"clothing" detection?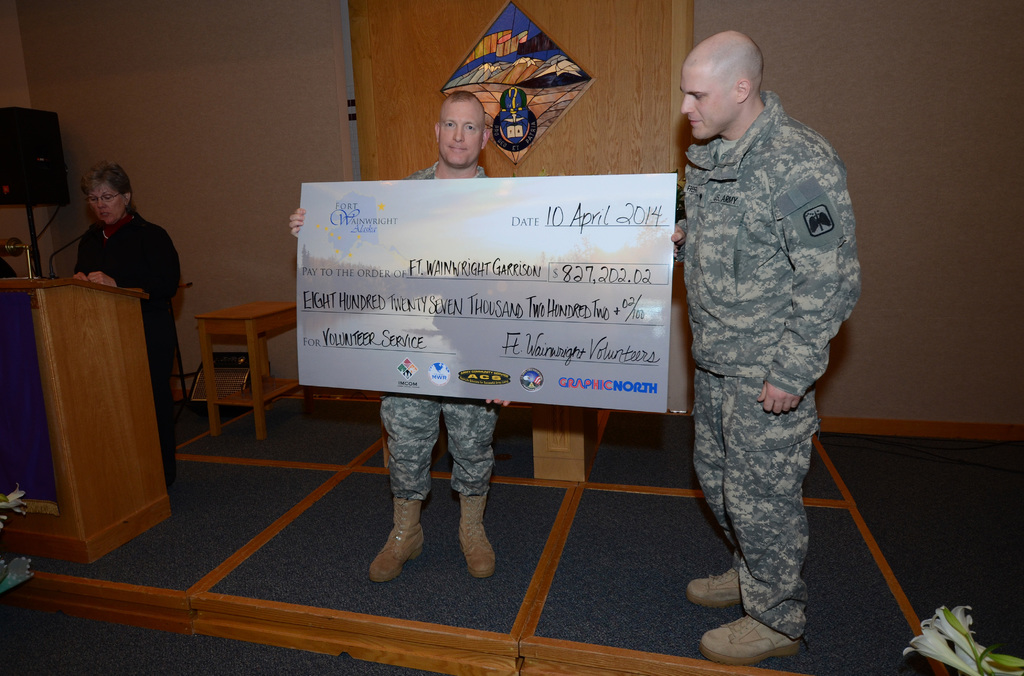
650:61:866:622
